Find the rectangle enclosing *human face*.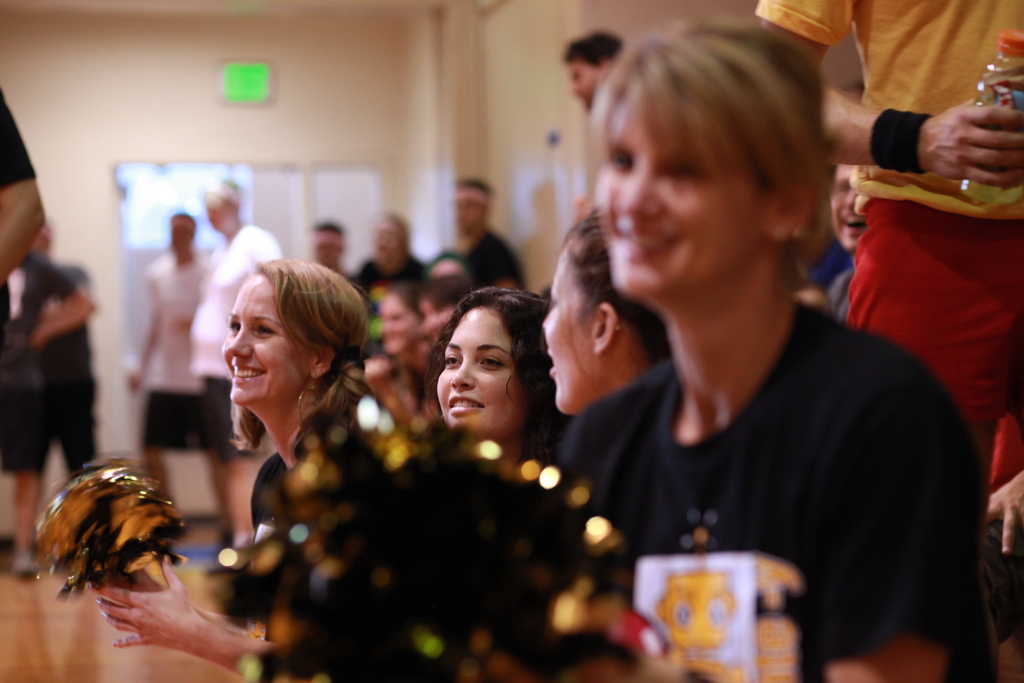
pyautogui.locateOnScreen(460, 201, 478, 233).
